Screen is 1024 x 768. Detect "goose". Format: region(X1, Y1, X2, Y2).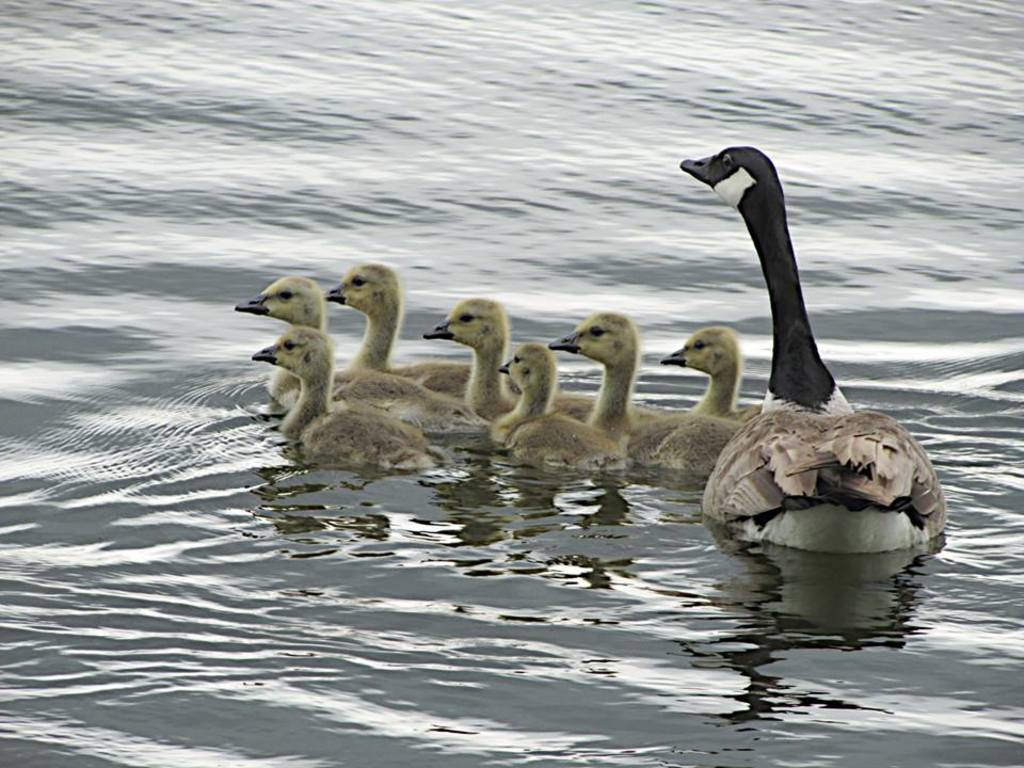
region(544, 309, 731, 463).
